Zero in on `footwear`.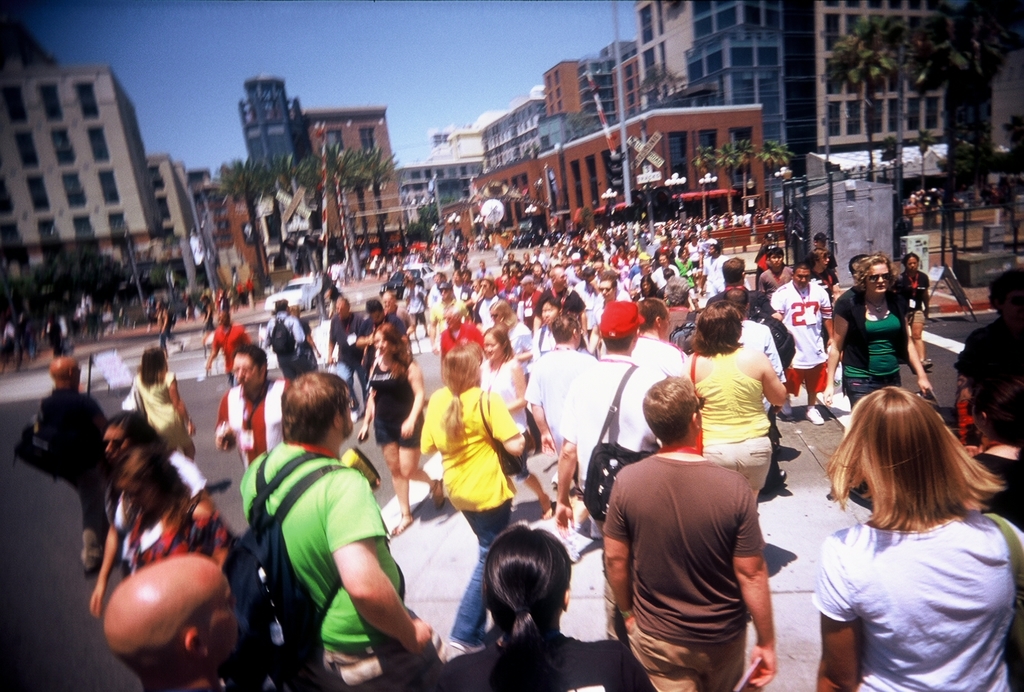
Zeroed in: BBox(390, 509, 416, 540).
